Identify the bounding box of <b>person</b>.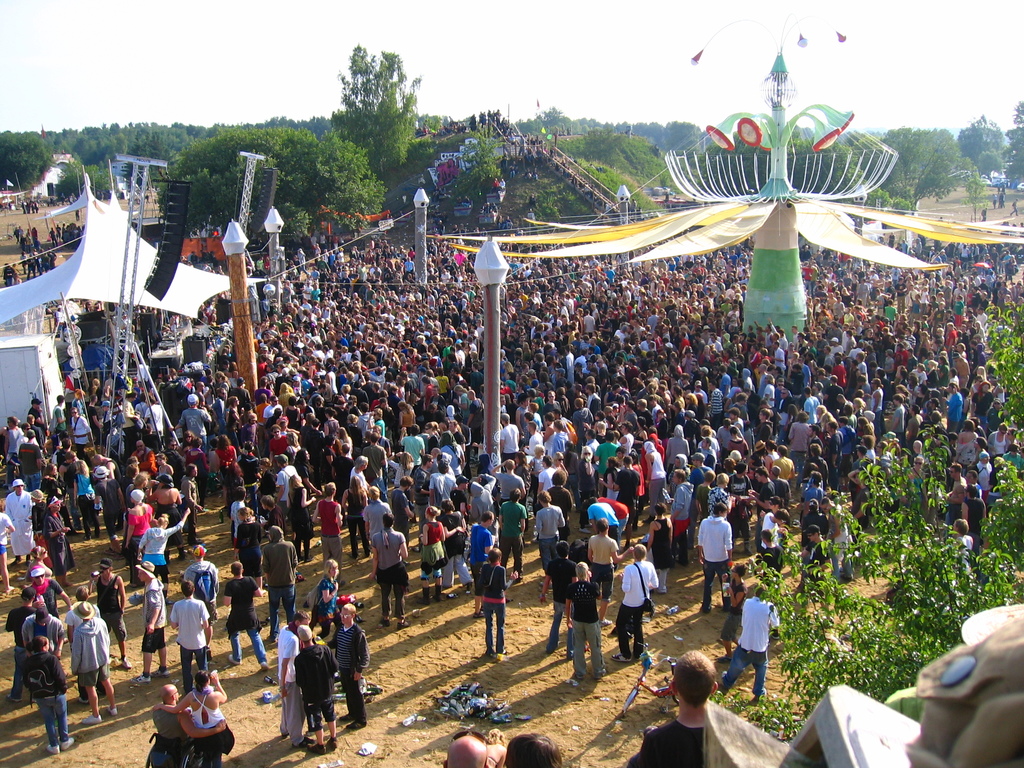
bbox(696, 511, 749, 628).
